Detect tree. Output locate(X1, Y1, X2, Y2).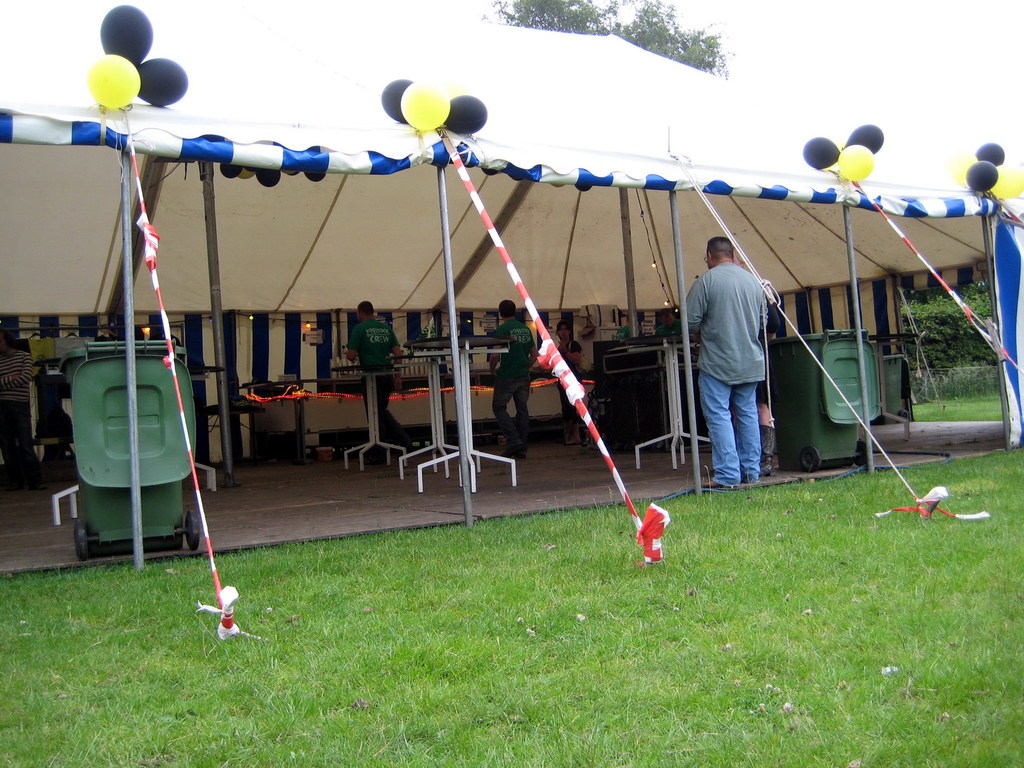
locate(900, 271, 1002, 396).
